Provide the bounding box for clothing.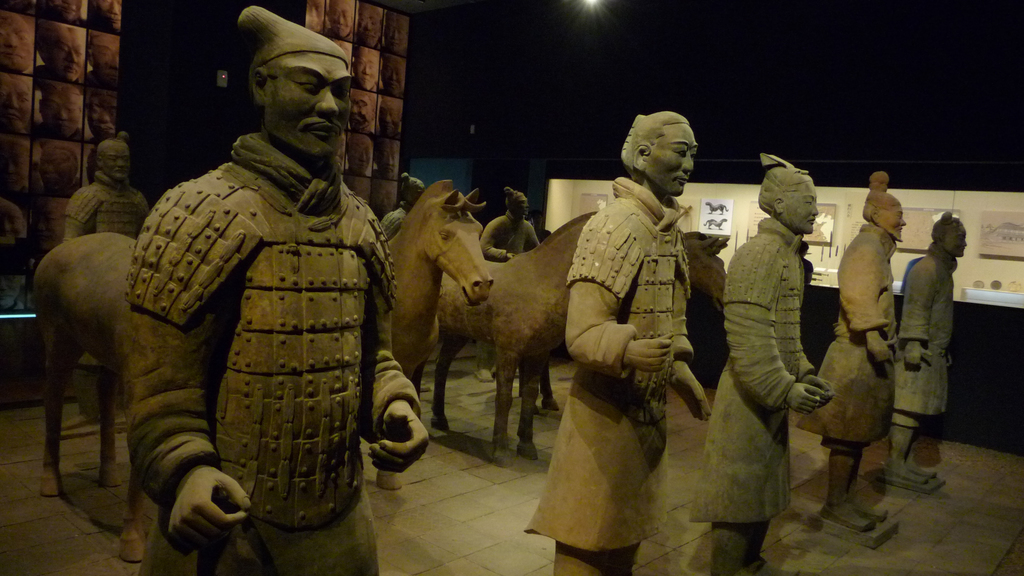
detection(689, 212, 819, 524).
